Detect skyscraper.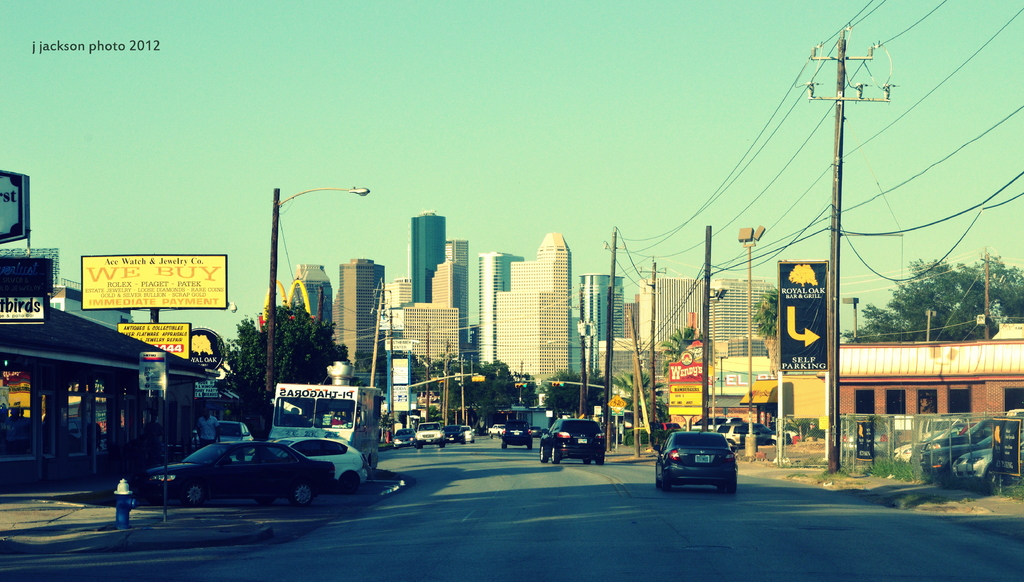
Detected at [x1=490, y1=233, x2=570, y2=373].
